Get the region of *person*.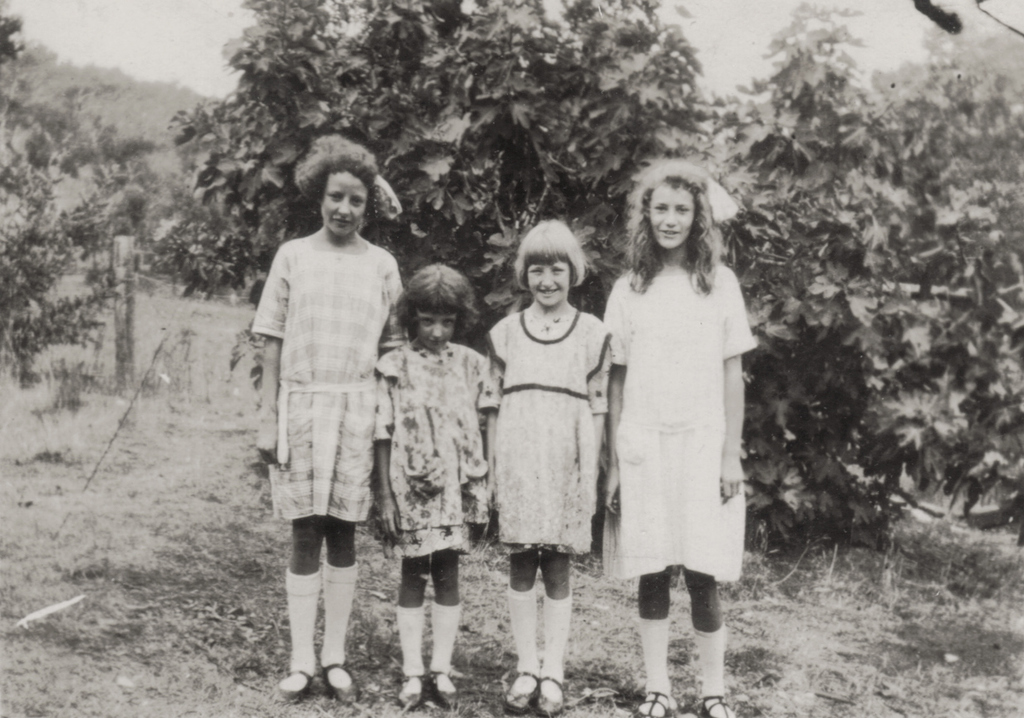
249/150/410/691.
